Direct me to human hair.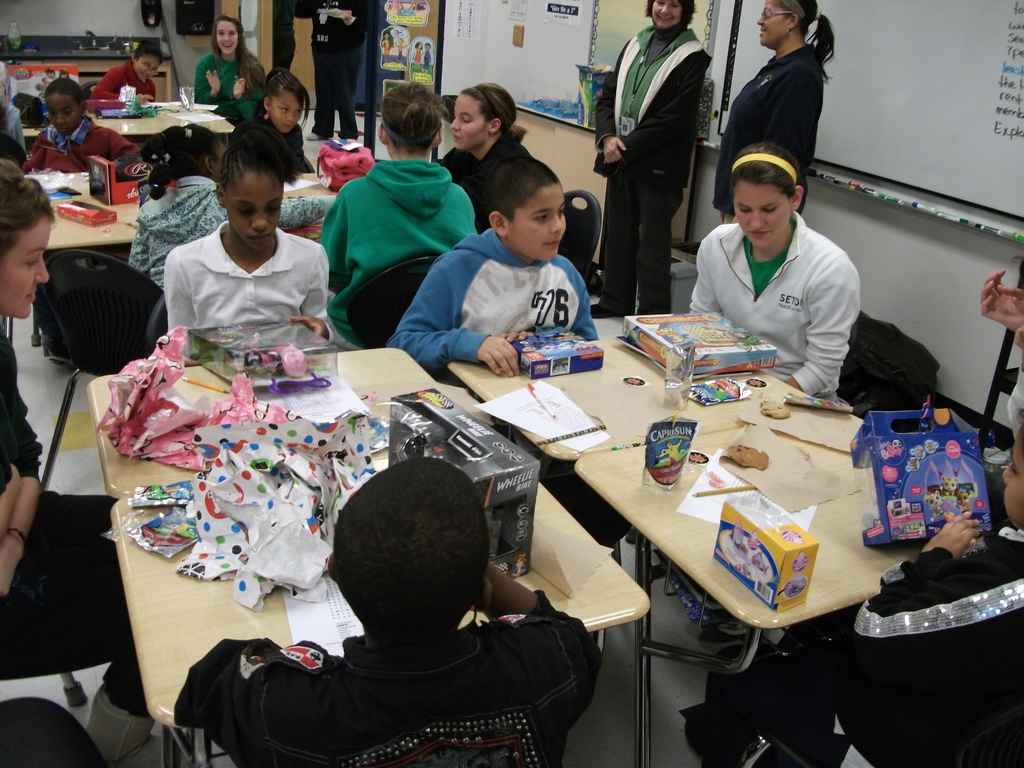
Direction: bbox=(640, 0, 698, 25).
